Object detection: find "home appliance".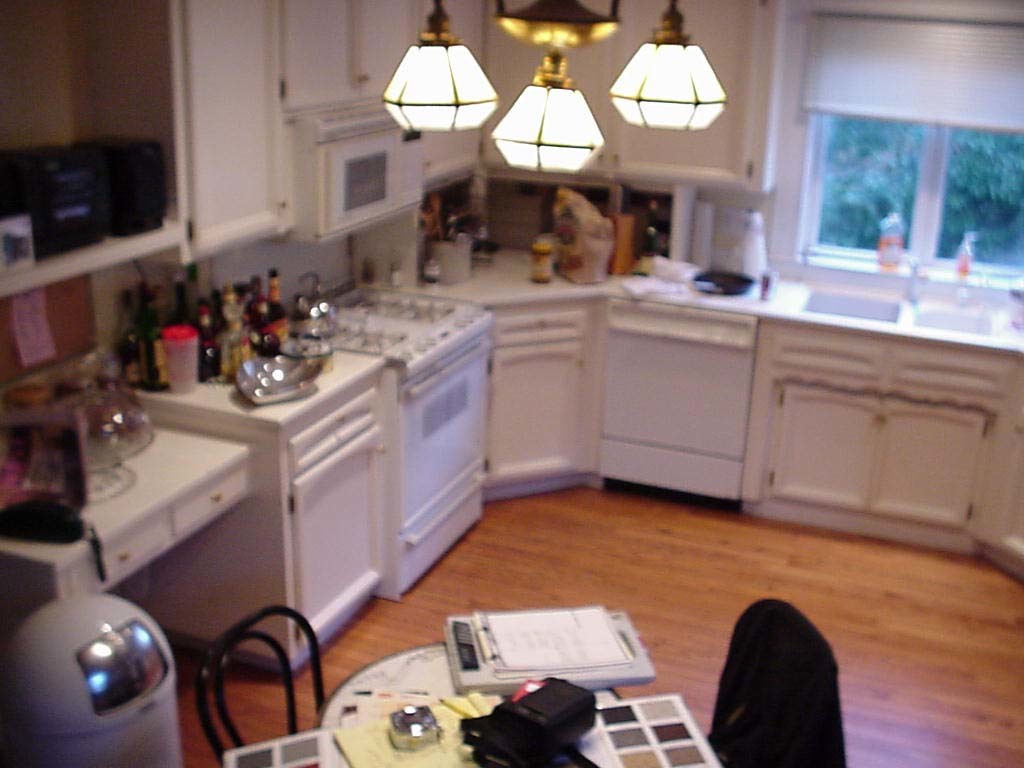
{"x1": 288, "y1": 267, "x2": 340, "y2": 338}.
